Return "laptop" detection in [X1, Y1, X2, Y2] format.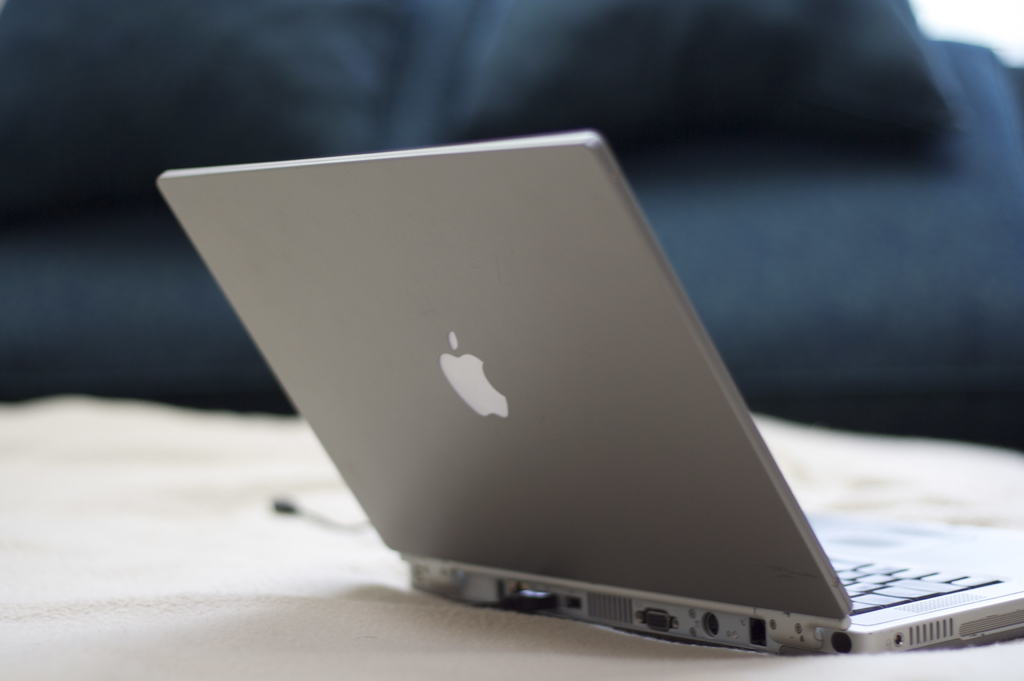
[161, 133, 952, 668].
